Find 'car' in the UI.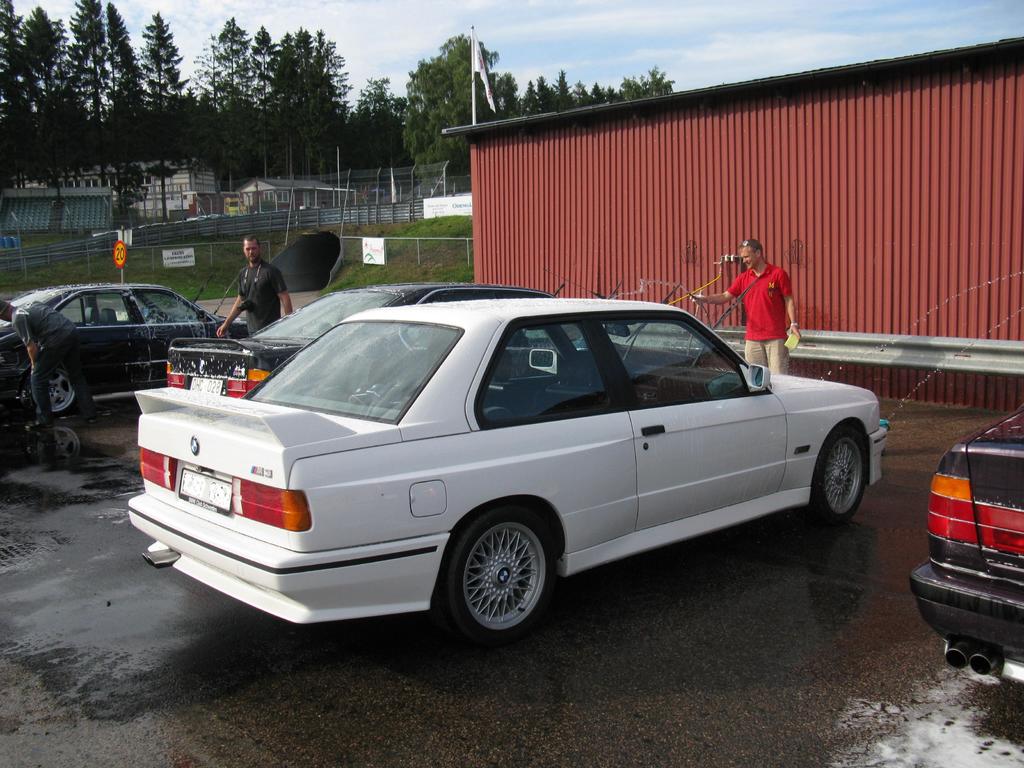
UI element at [left=107, top=299, right=899, bottom=656].
